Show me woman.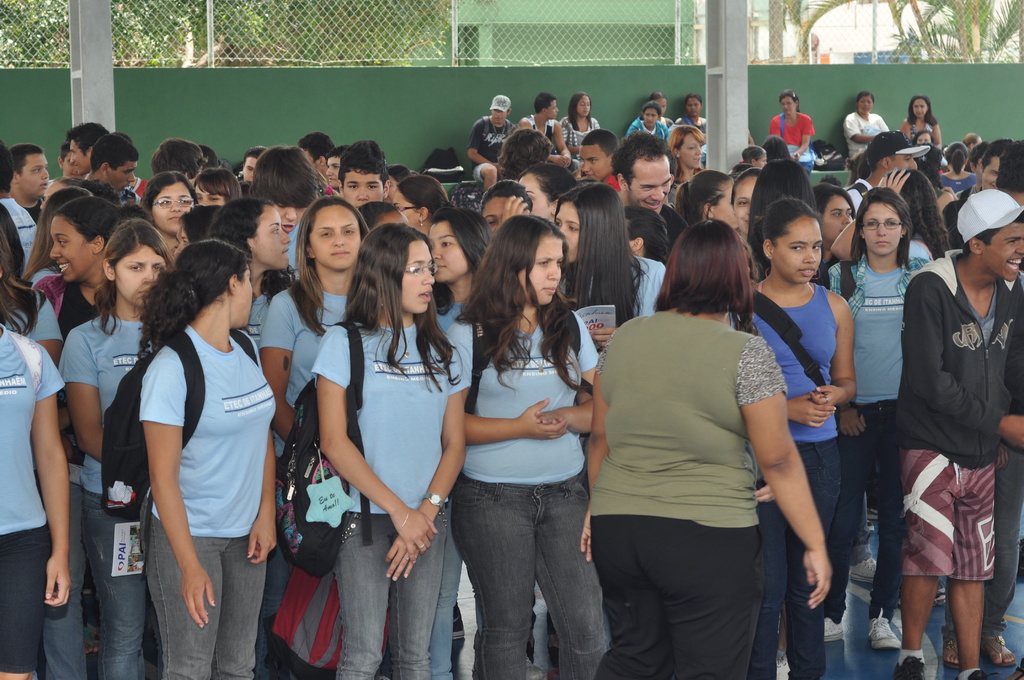
woman is here: x1=0, y1=293, x2=65, y2=679.
